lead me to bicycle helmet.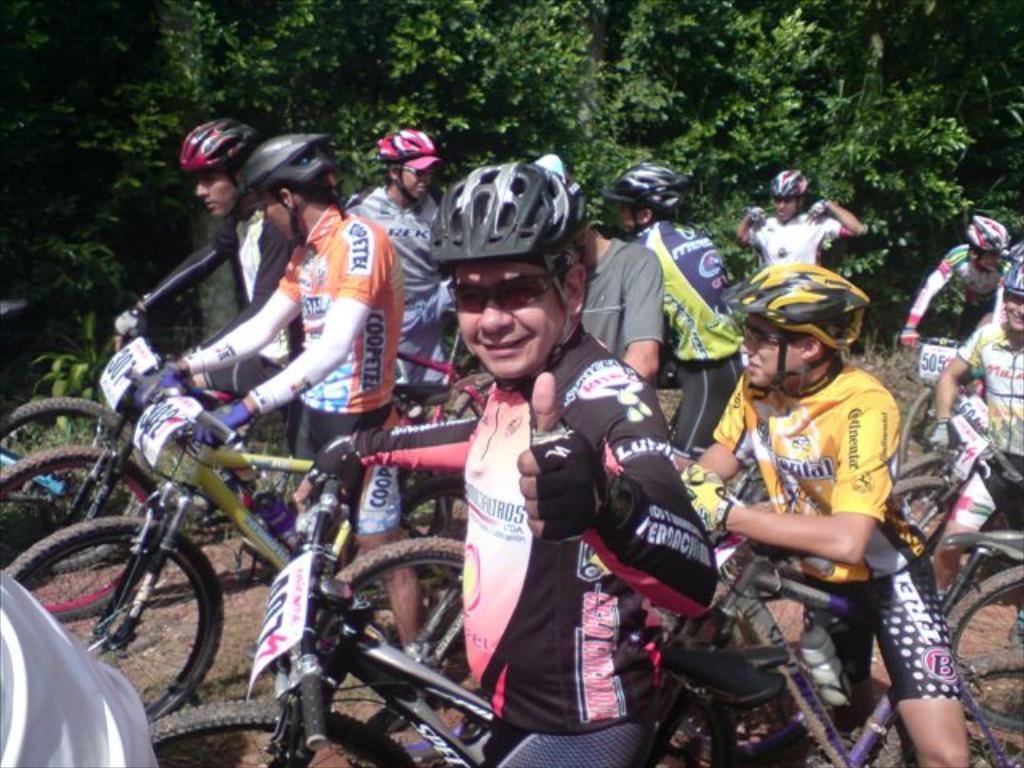
Lead to bbox=[421, 152, 574, 261].
